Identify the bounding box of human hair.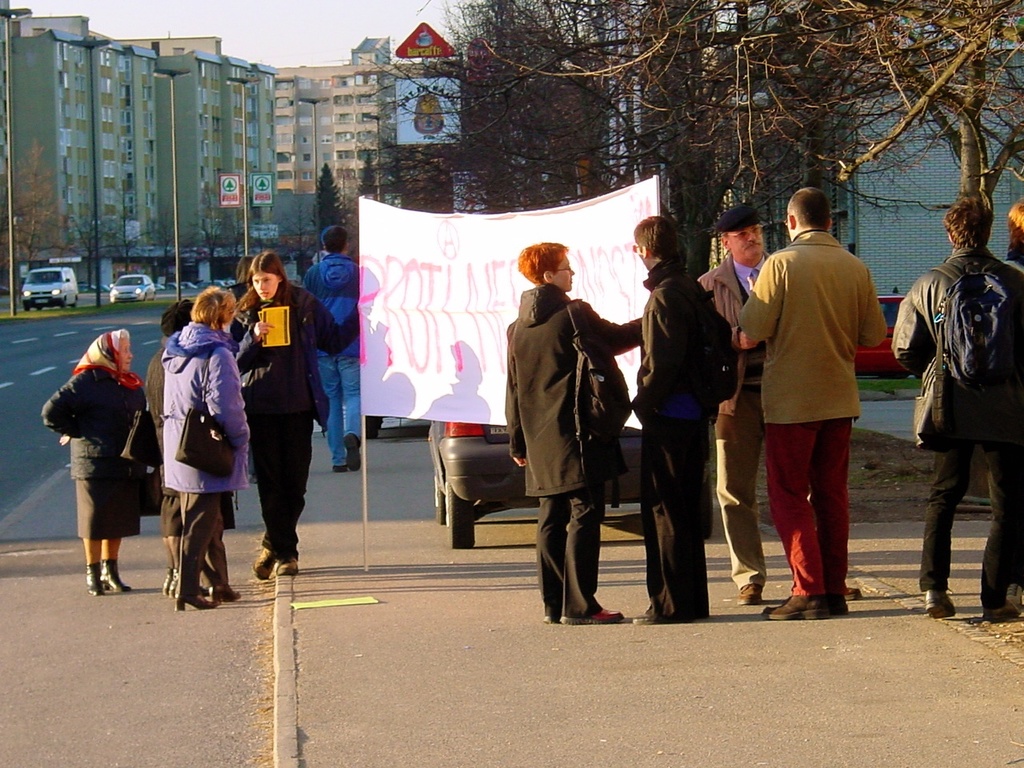
x1=120, y1=327, x2=129, y2=345.
